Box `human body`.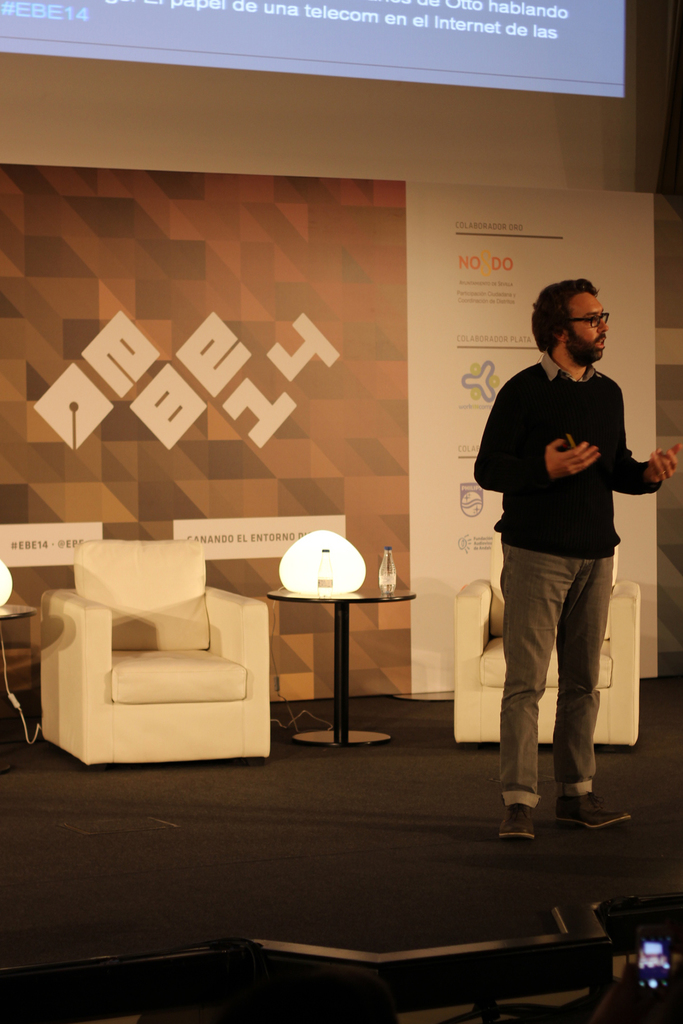
x1=488, y1=282, x2=637, y2=884.
